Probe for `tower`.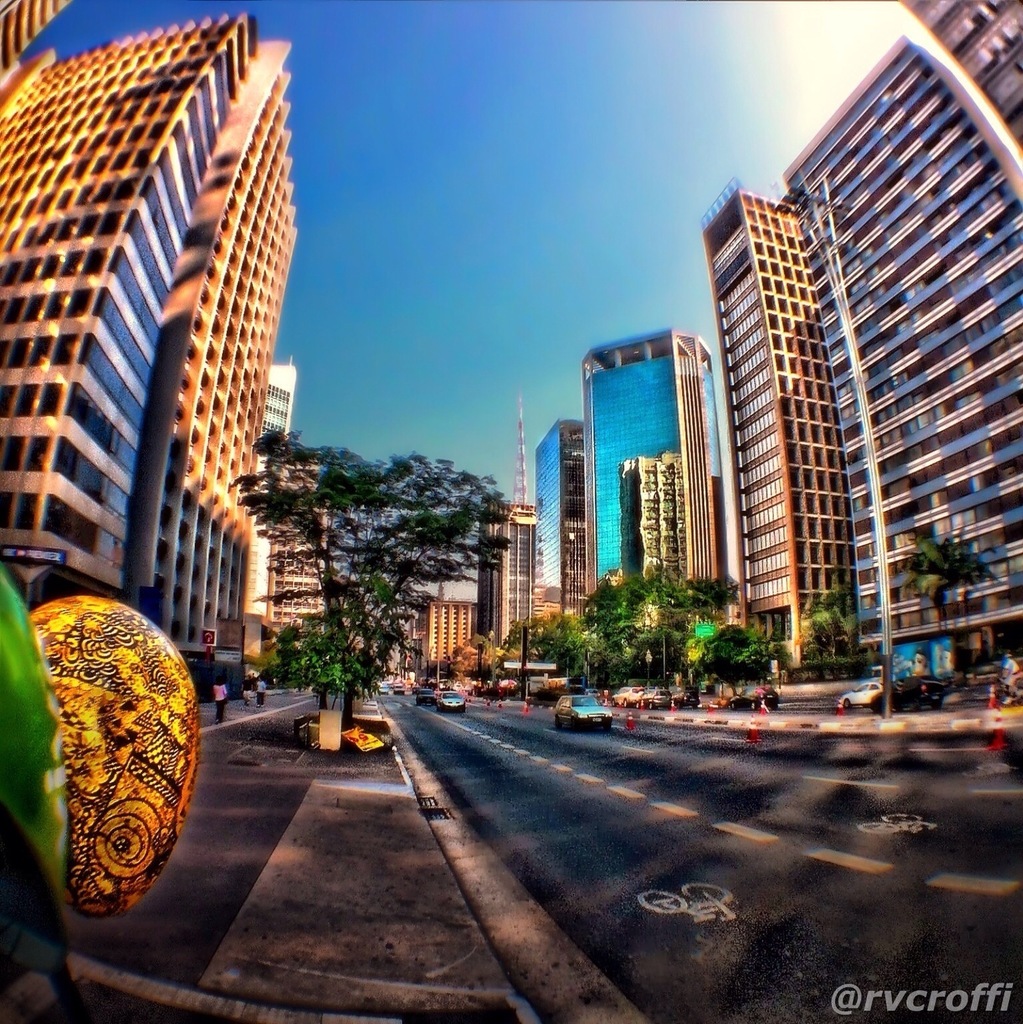
Probe result: 777/36/1022/710.
